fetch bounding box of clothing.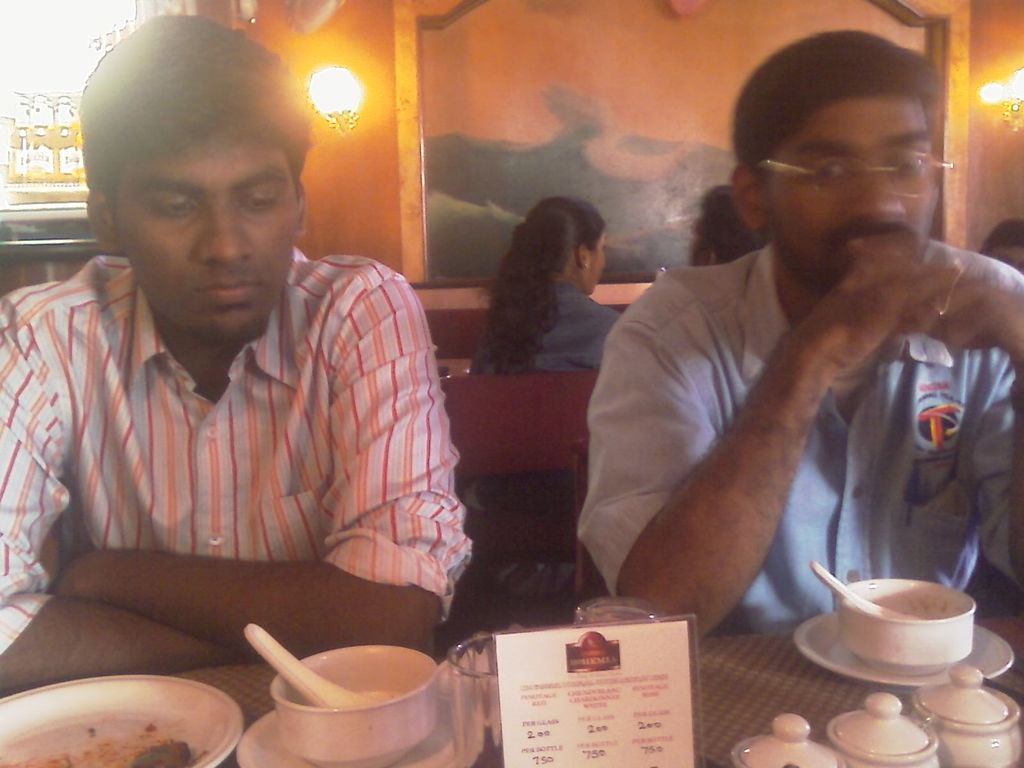
Bbox: (left=464, top=271, right=628, bottom=600).
